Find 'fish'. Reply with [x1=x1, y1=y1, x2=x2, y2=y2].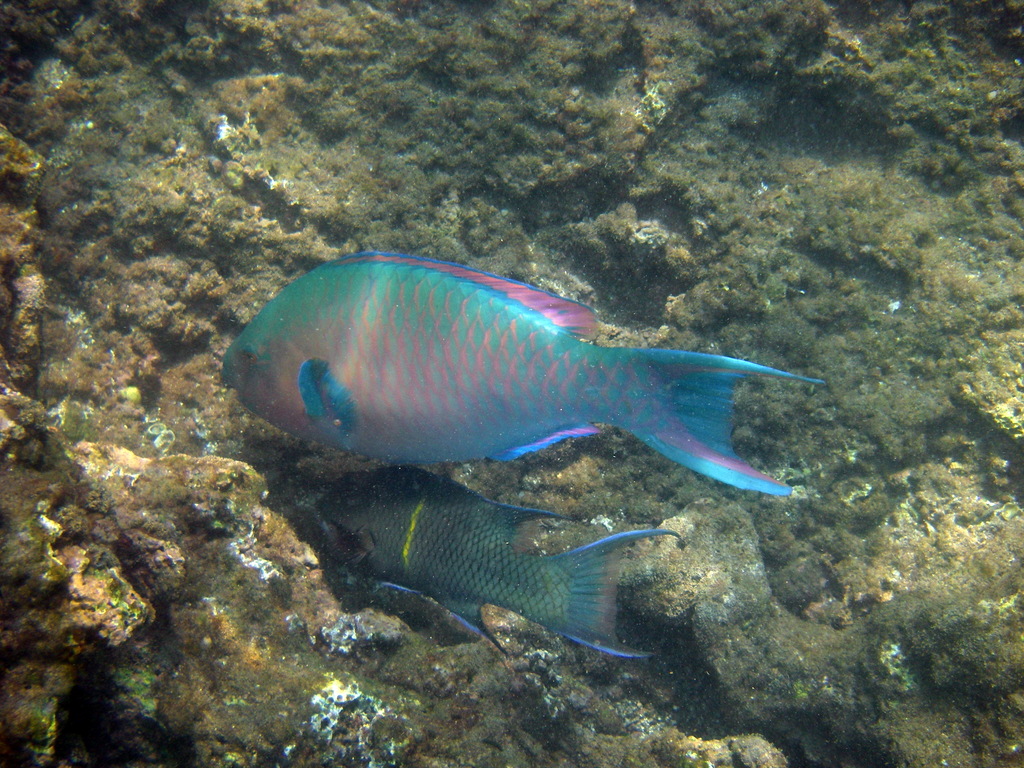
[x1=313, y1=461, x2=678, y2=664].
